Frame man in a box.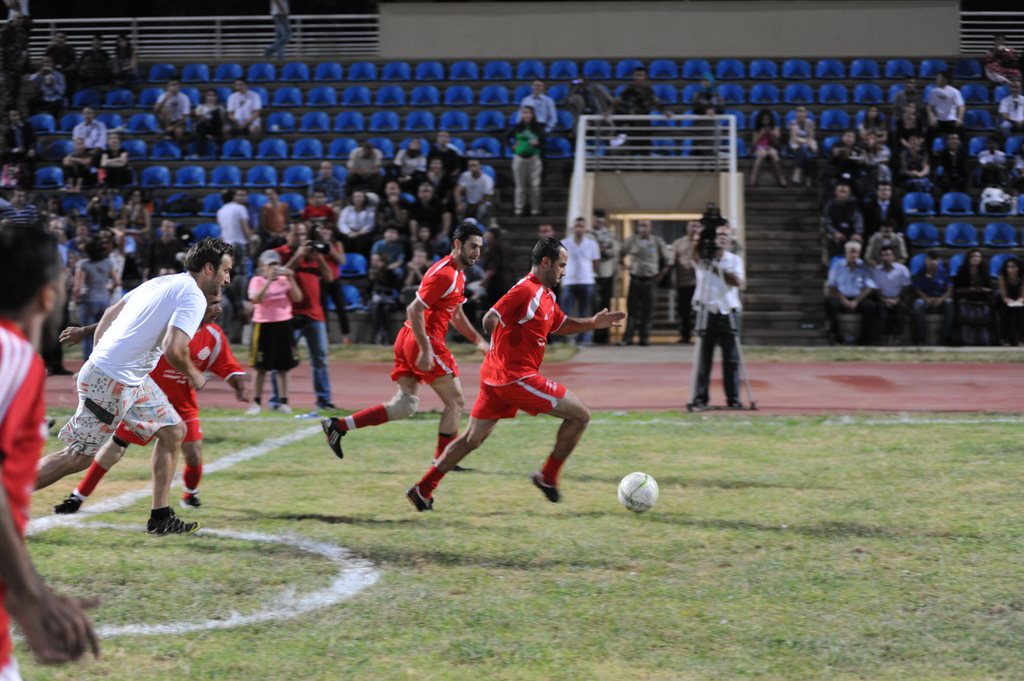
box=[889, 74, 927, 110].
